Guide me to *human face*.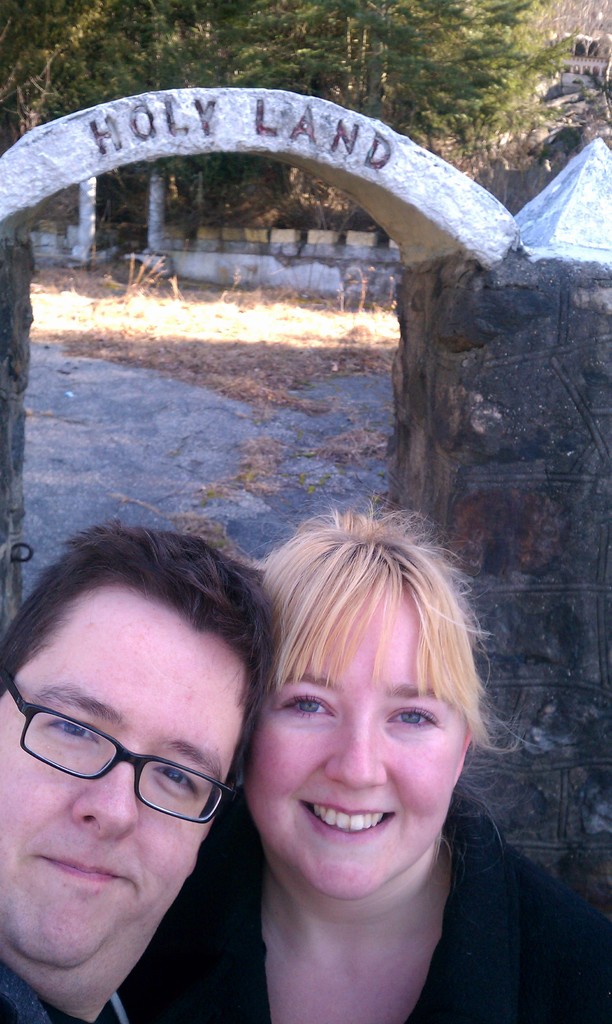
Guidance: rect(248, 603, 466, 902).
